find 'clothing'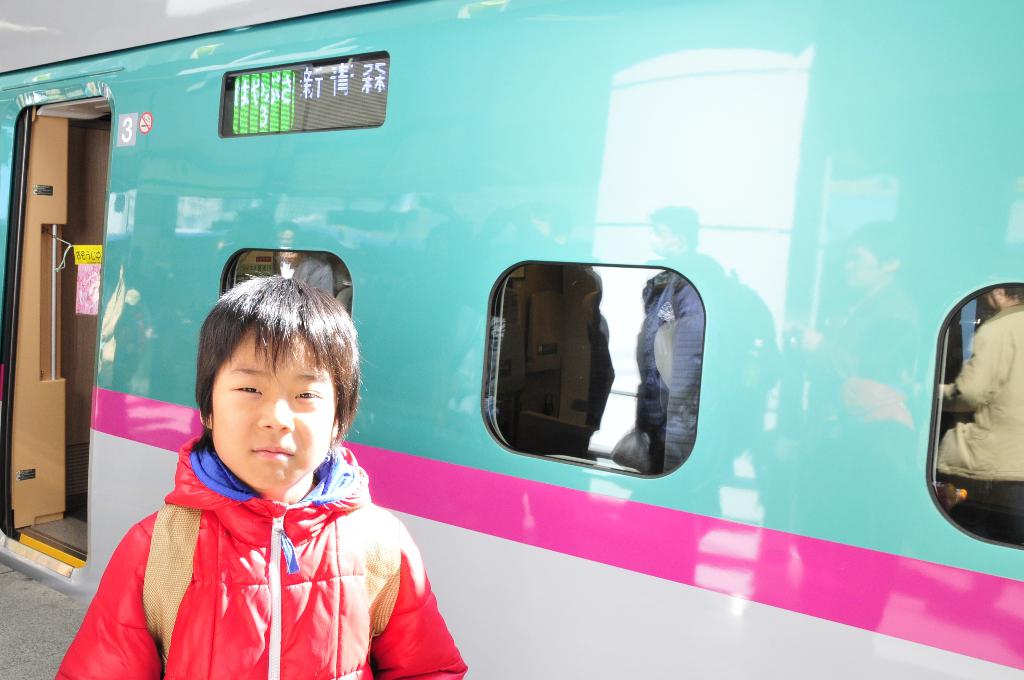
(939, 304, 1023, 546)
